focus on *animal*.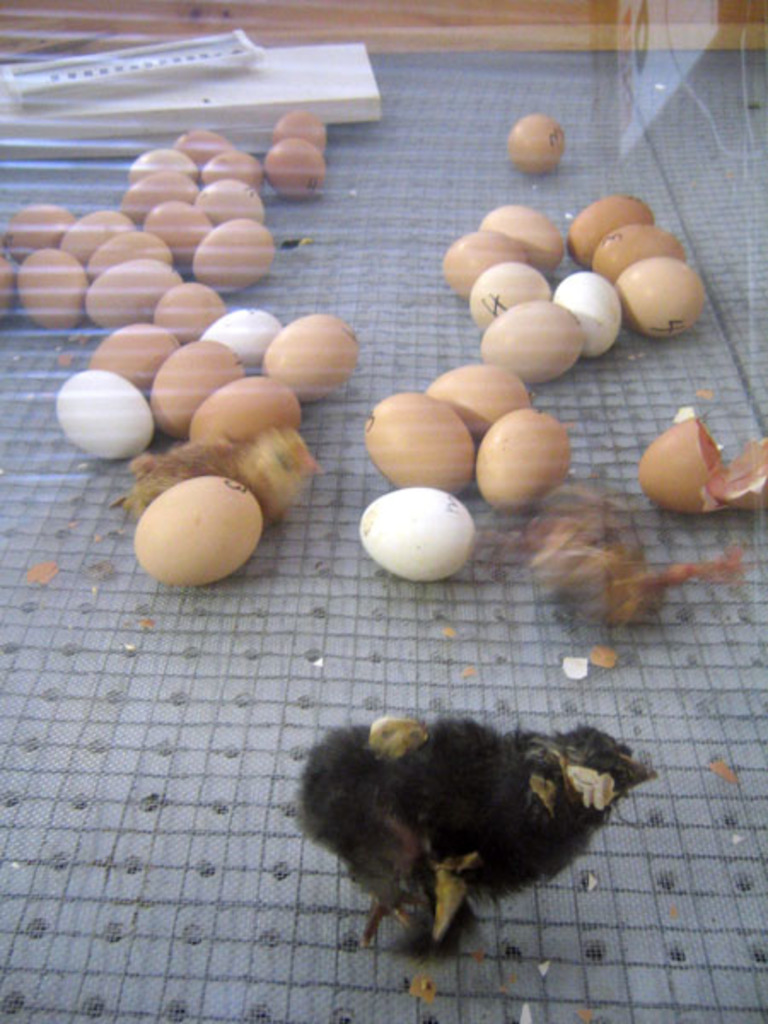
Focused at (x1=302, y1=719, x2=652, y2=966).
